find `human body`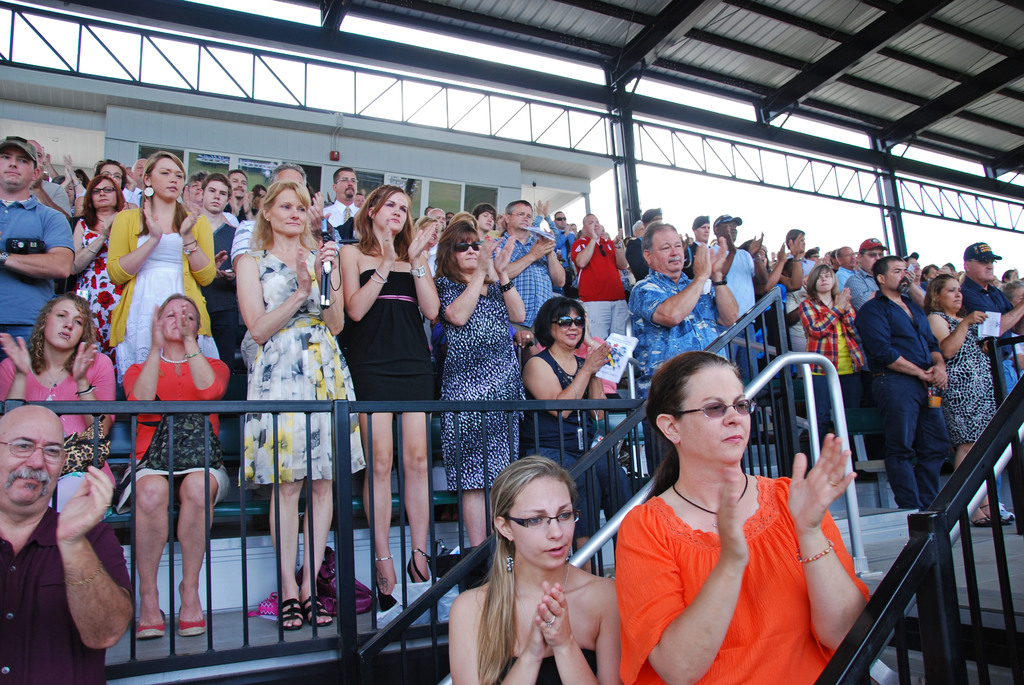
[left=111, top=149, right=212, bottom=388]
